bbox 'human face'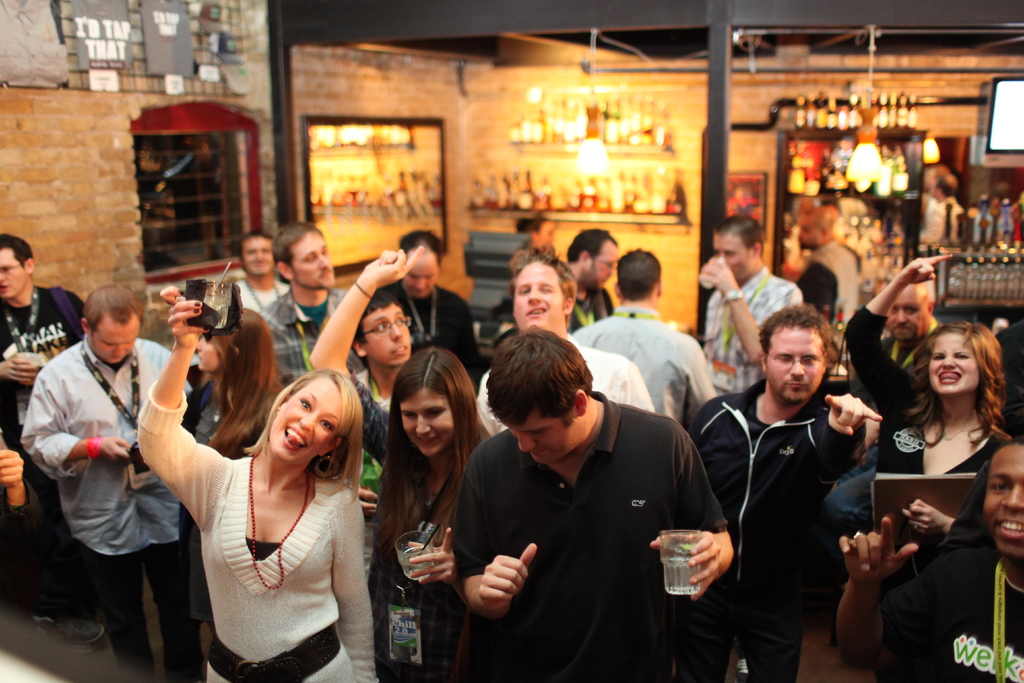
886/283/929/345
